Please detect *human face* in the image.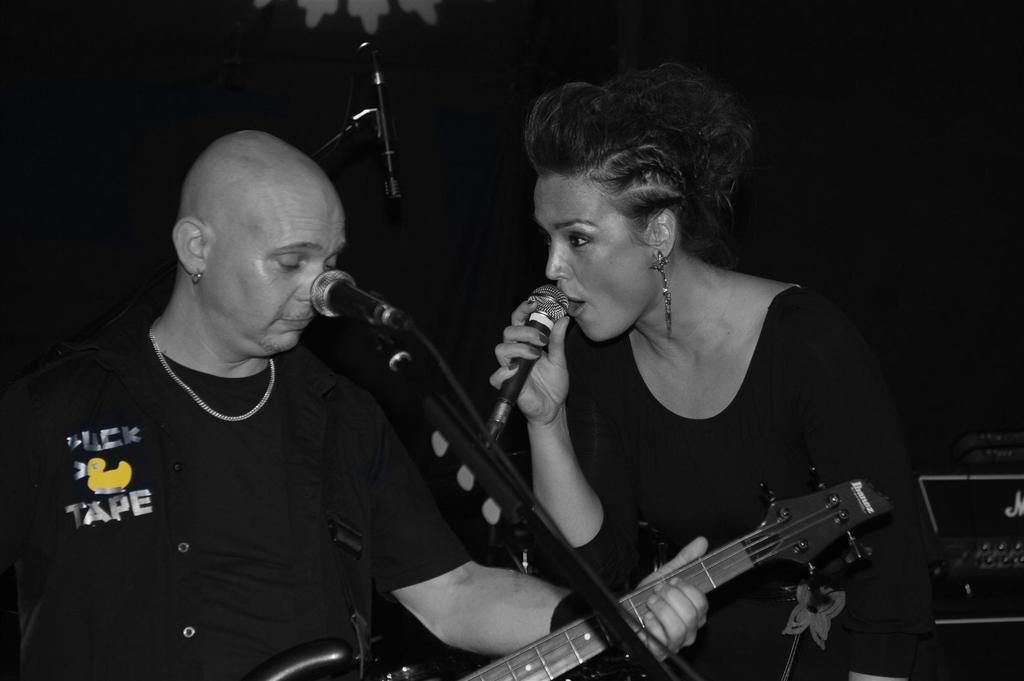
box=[540, 177, 650, 340].
